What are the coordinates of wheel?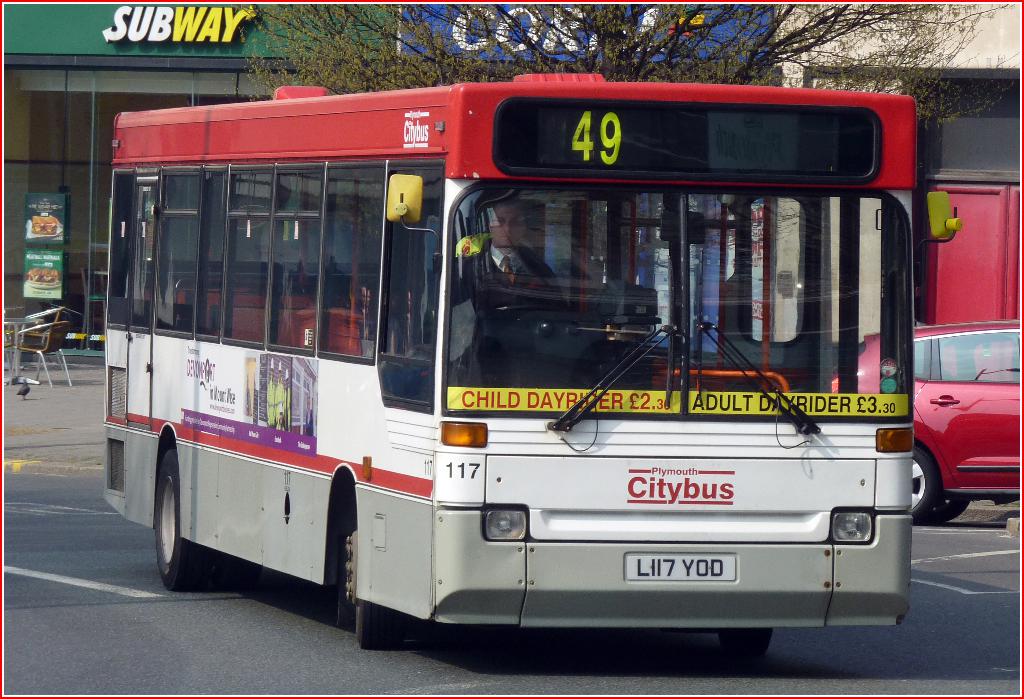
bbox(493, 306, 554, 324).
